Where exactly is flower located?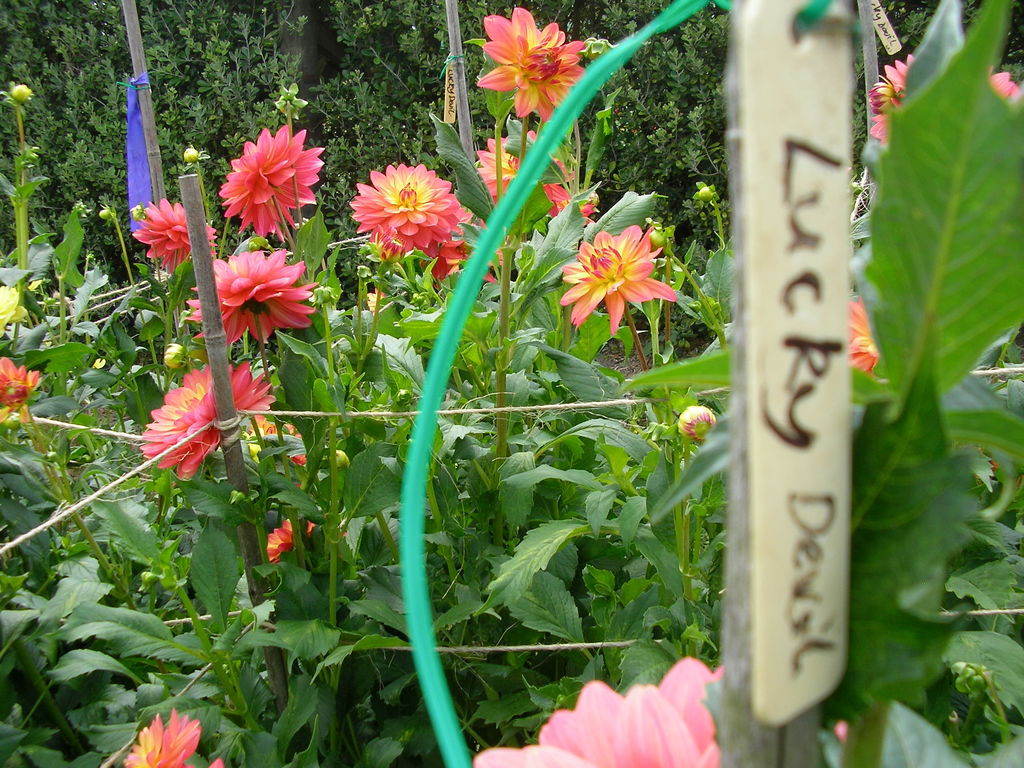
Its bounding box is BBox(849, 289, 878, 384).
